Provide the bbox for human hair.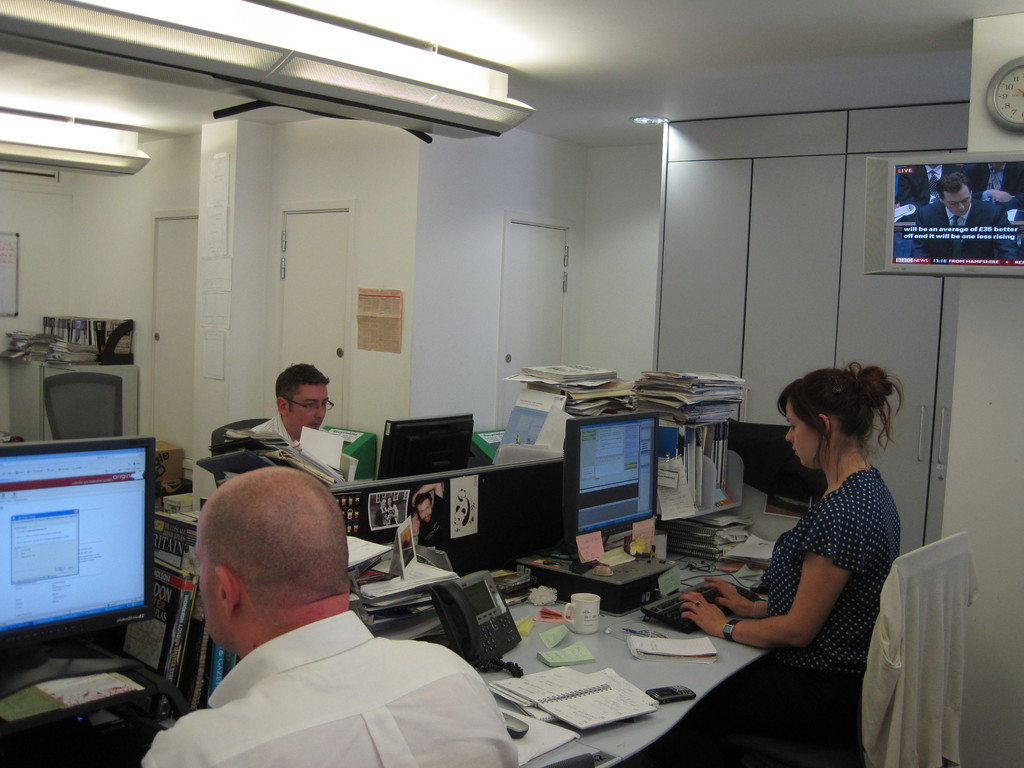
380 497 386 507.
